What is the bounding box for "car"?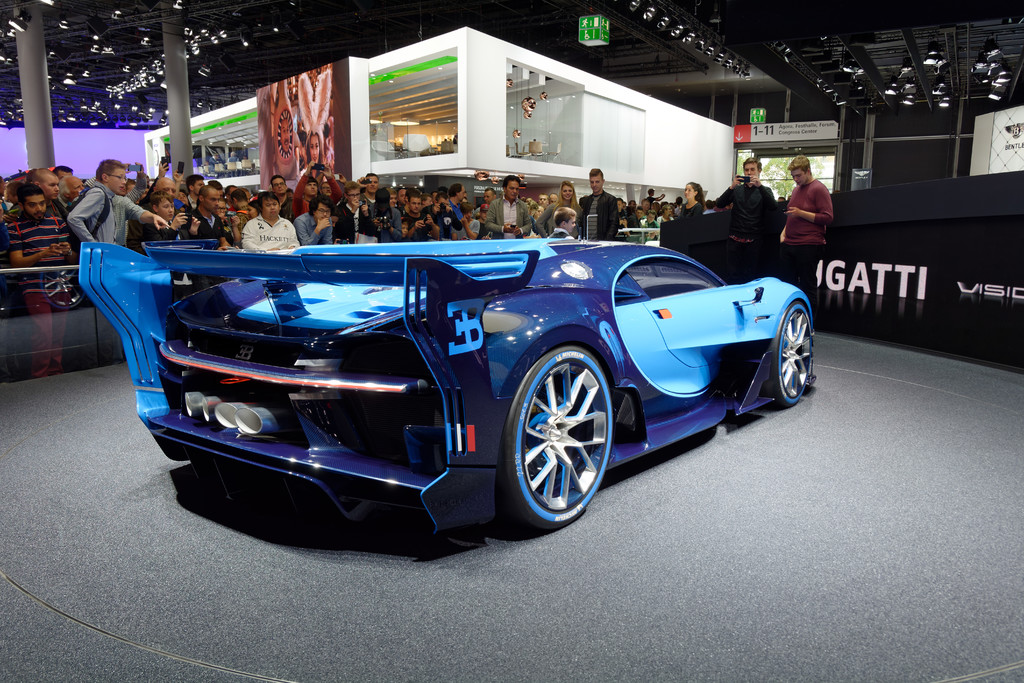
<box>51,239,827,587</box>.
